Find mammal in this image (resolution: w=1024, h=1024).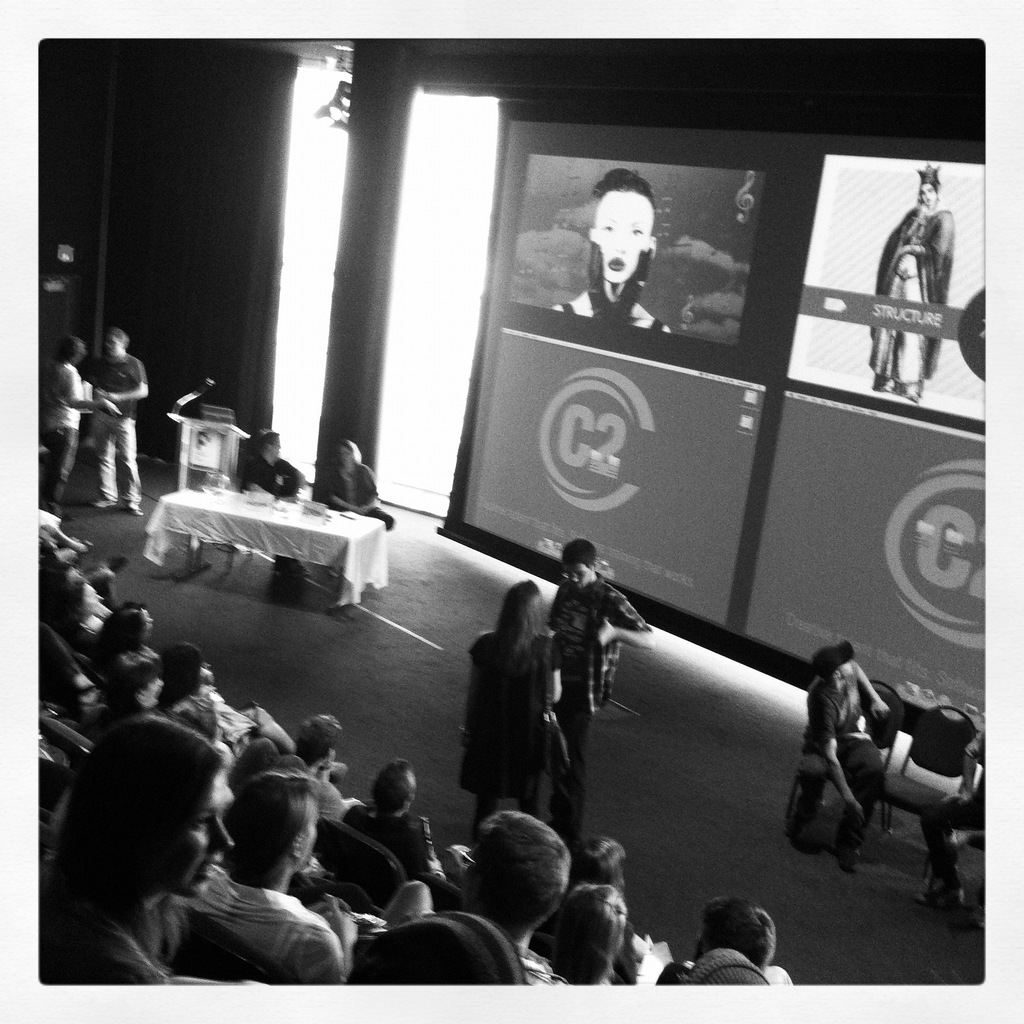
bbox=(234, 431, 312, 498).
